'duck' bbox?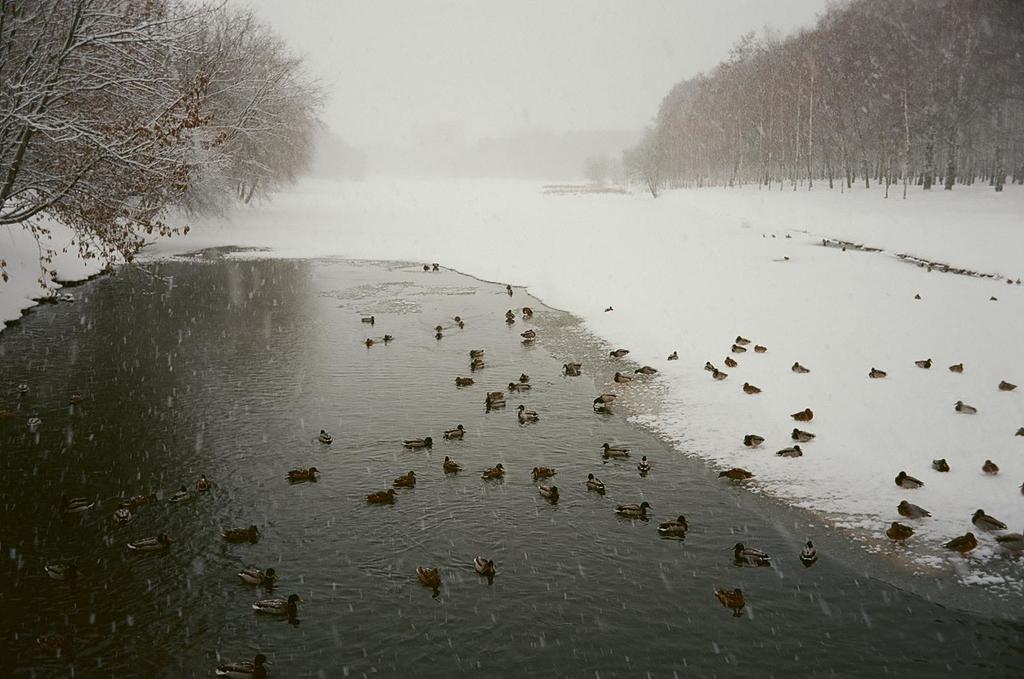
[715, 589, 750, 617]
